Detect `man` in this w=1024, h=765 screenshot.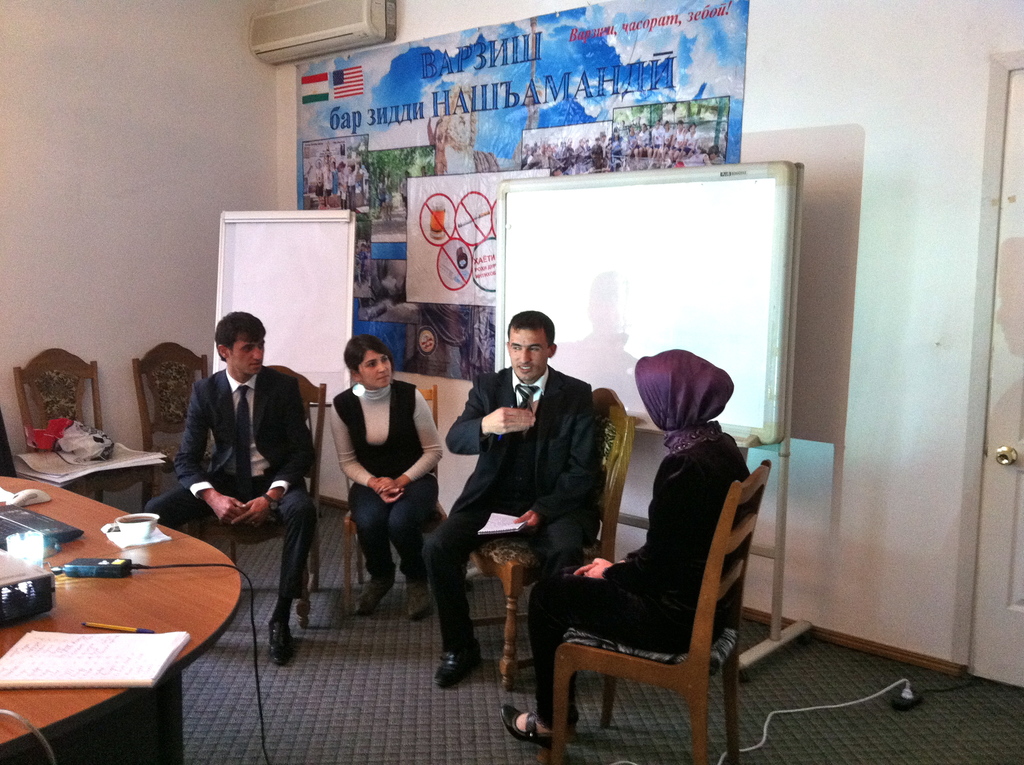
Detection: x1=421, y1=311, x2=600, y2=688.
